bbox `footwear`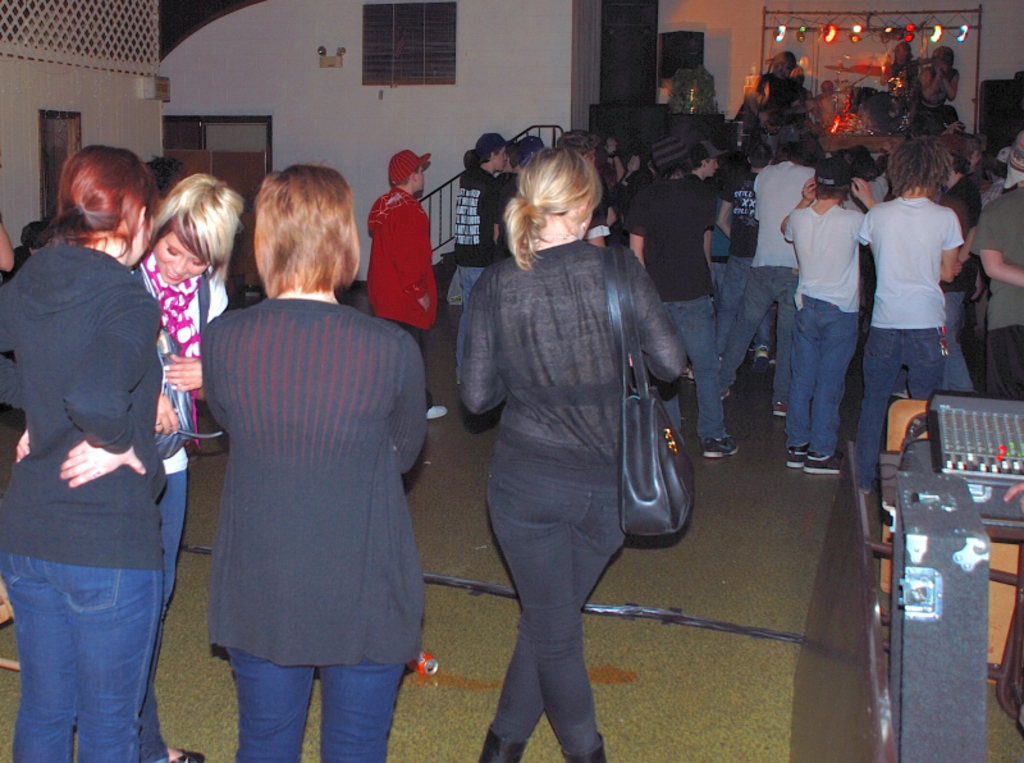
(769,398,786,414)
